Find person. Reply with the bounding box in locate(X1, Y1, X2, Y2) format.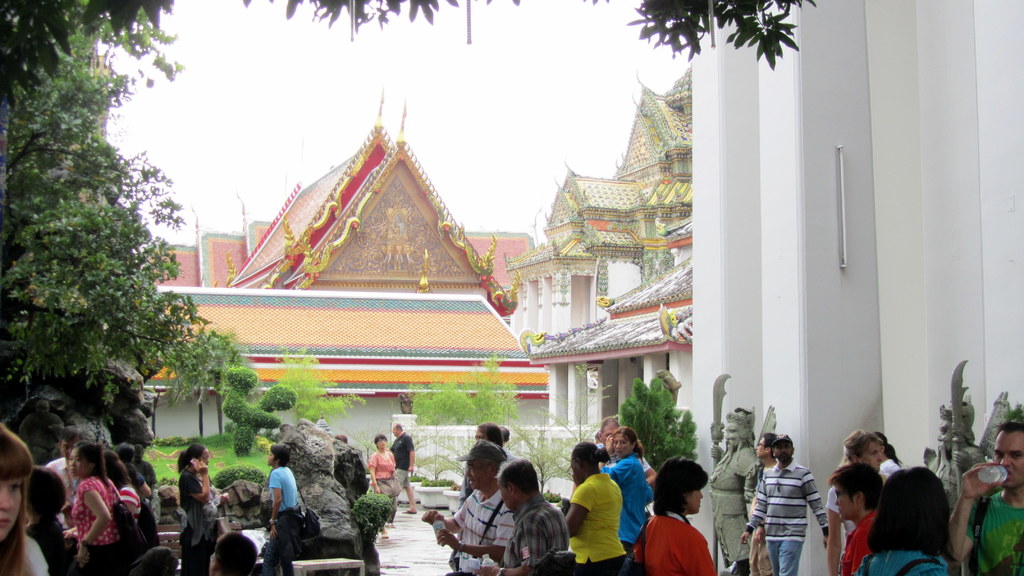
locate(824, 429, 884, 575).
